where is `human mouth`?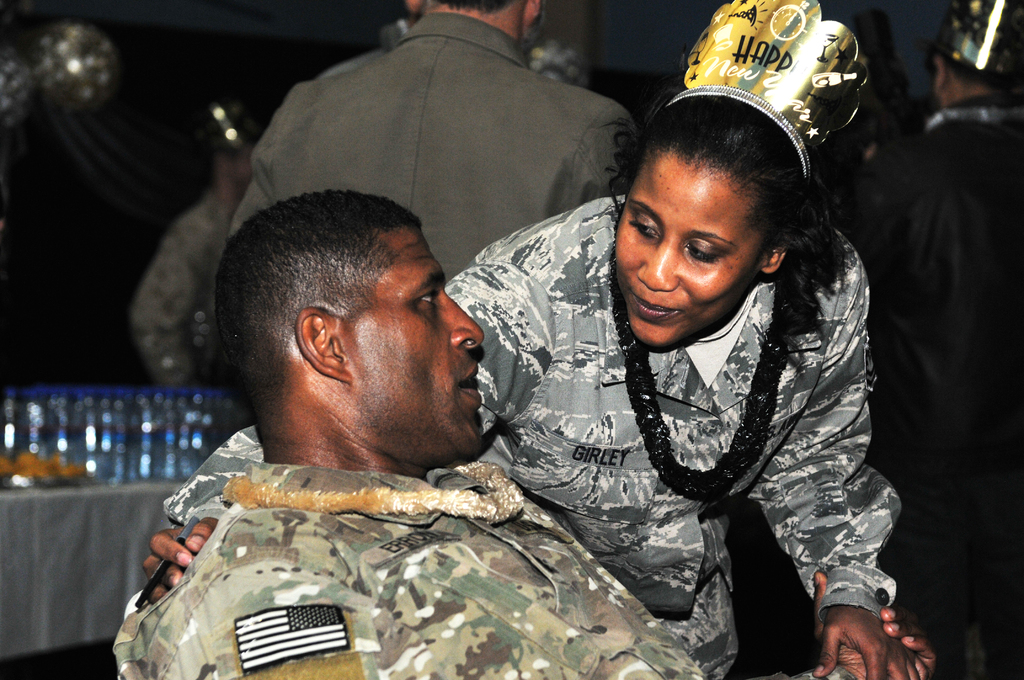
detection(454, 362, 488, 415).
